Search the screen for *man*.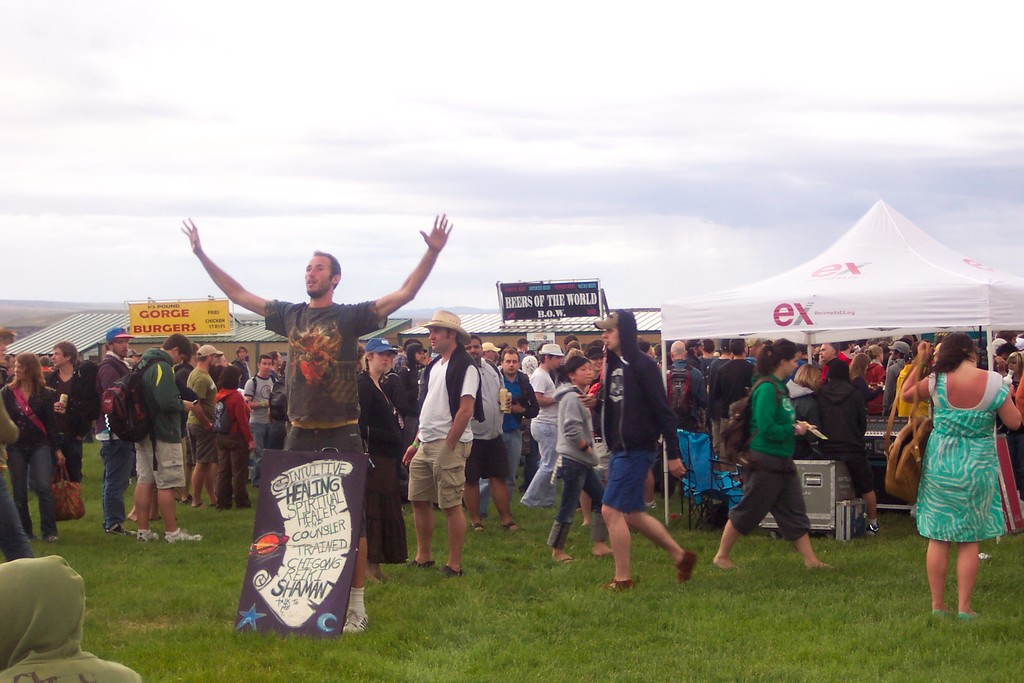
Found at 711:338:731:373.
